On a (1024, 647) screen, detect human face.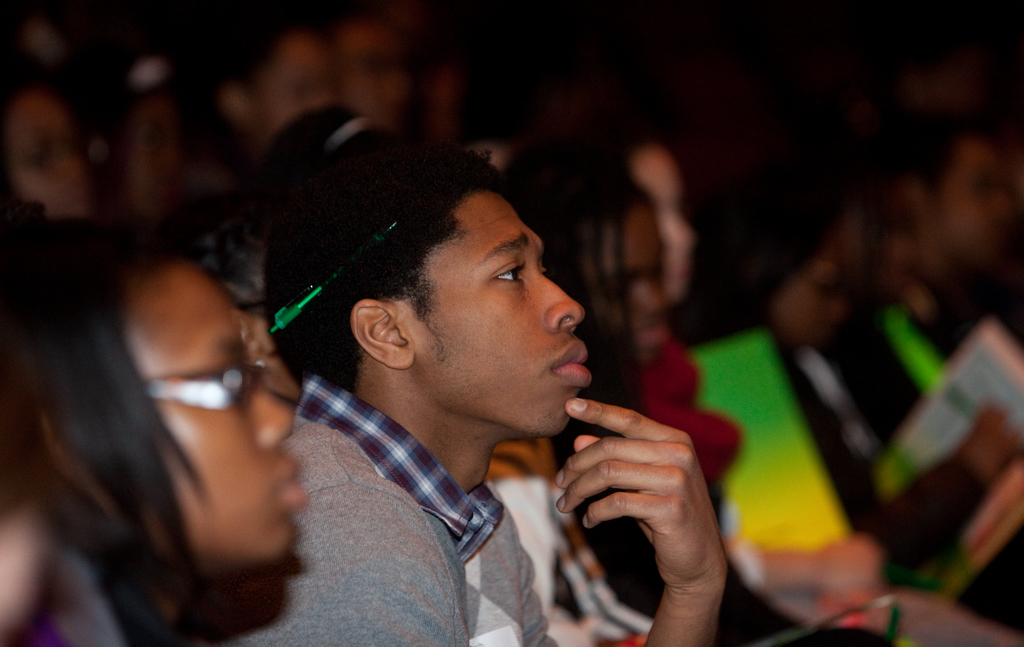
locate(330, 13, 415, 137).
